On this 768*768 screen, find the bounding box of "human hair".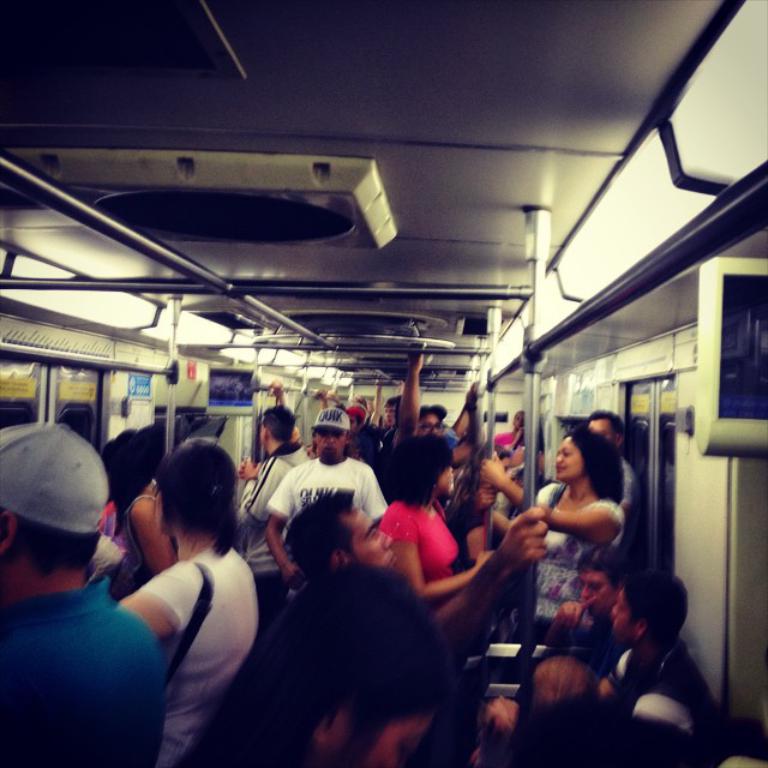
Bounding box: x1=19 y1=514 x2=103 y2=581.
